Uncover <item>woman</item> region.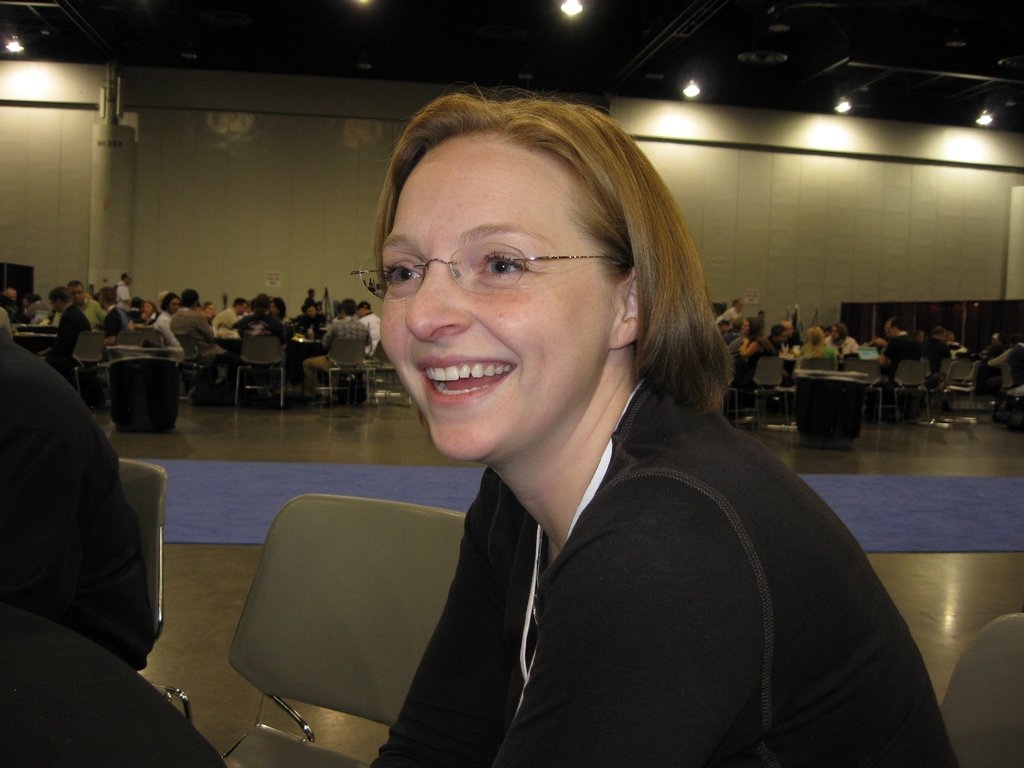
Uncovered: 270,109,889,765.
